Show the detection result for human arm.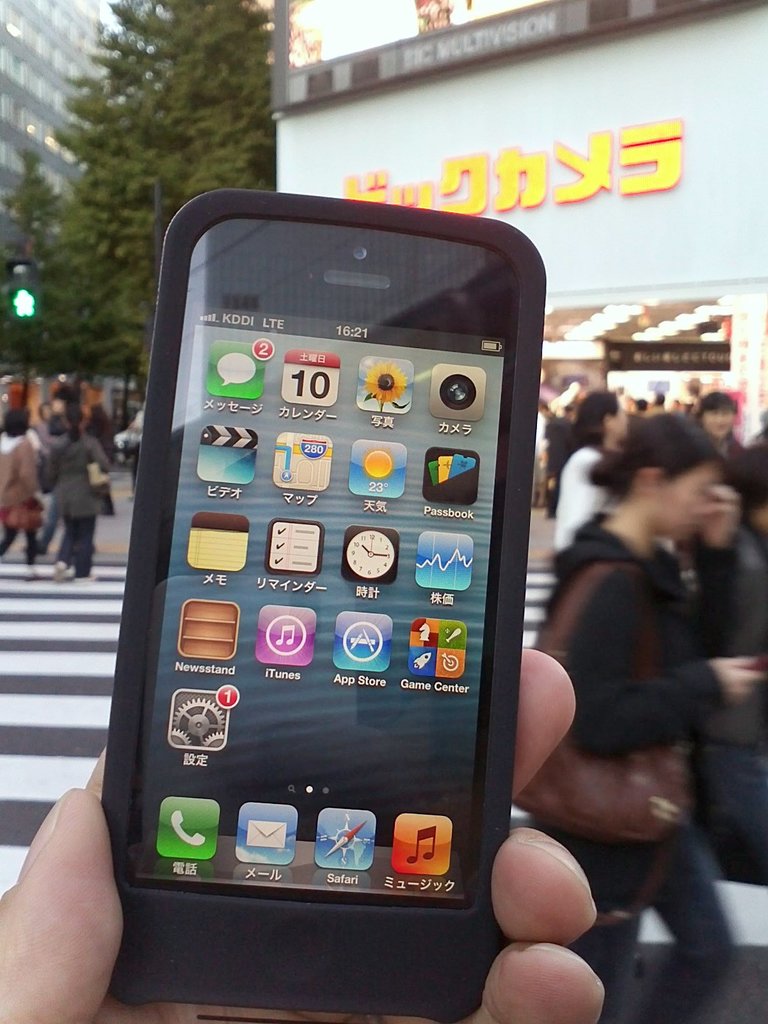
(20,444,48,495).
